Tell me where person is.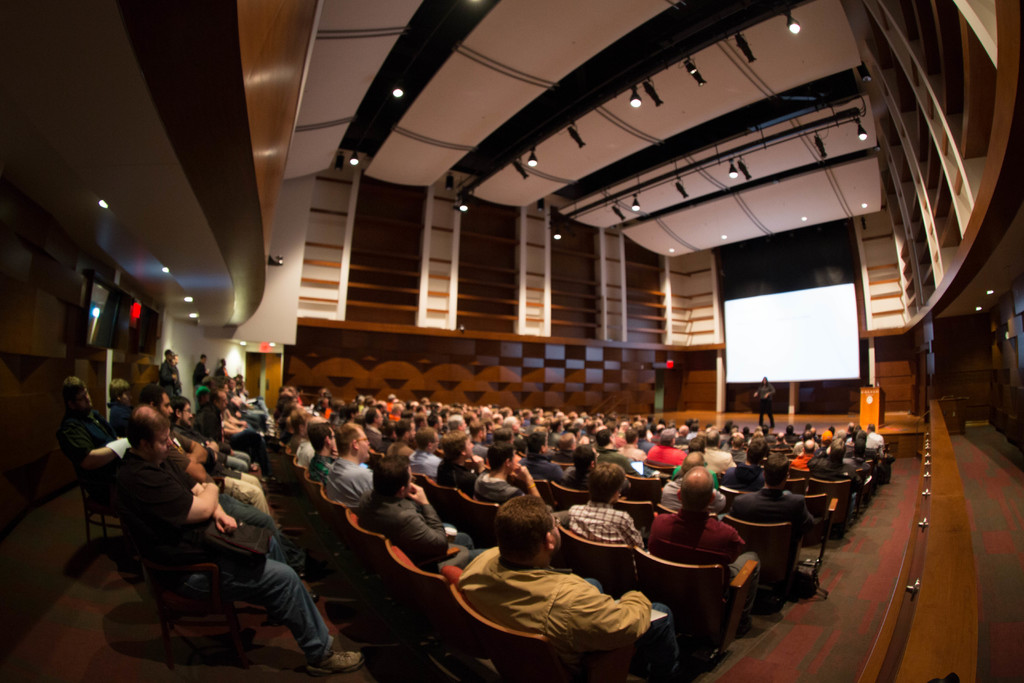
person is at [467, 493, 650, 627].
